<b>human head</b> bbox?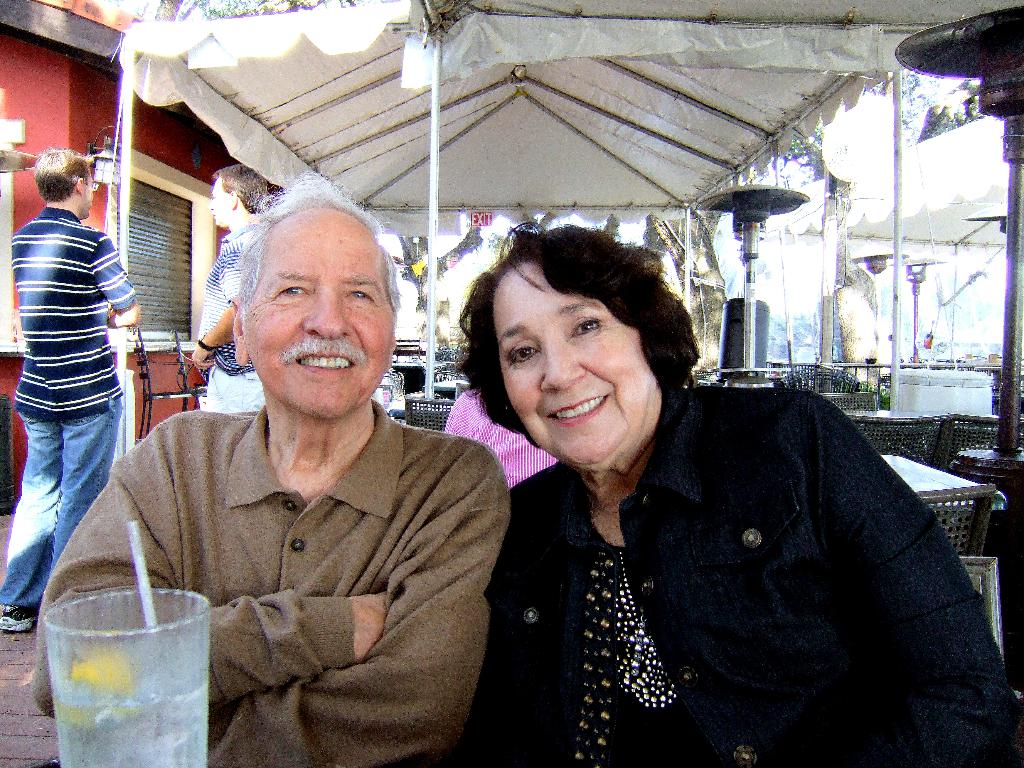
(478,225,673,467)
